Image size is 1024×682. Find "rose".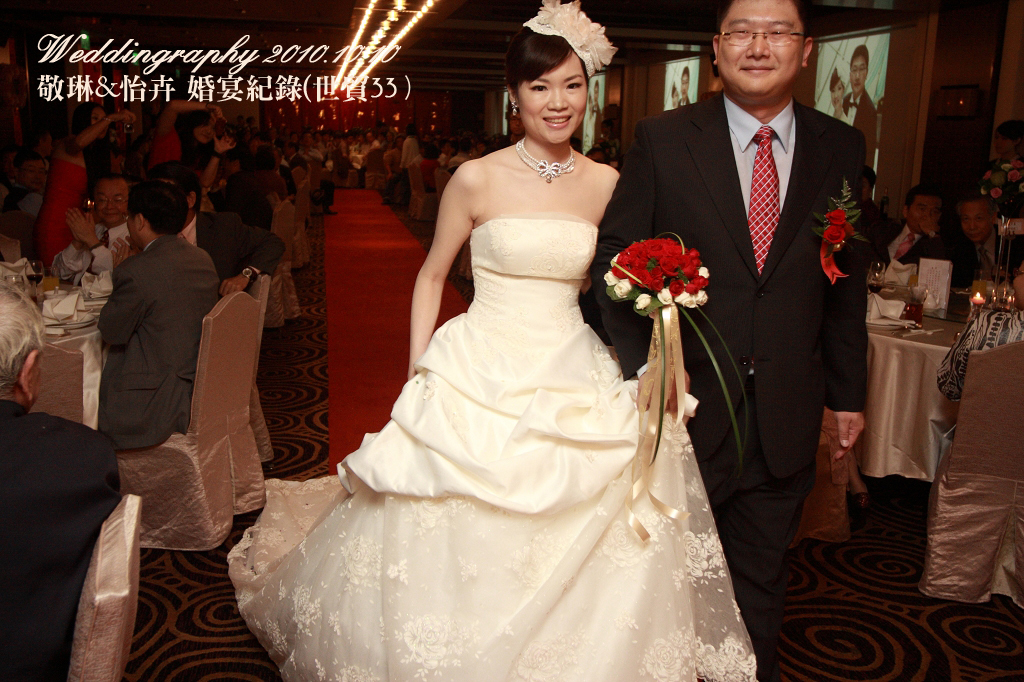
(823, 207, 847, 226).
